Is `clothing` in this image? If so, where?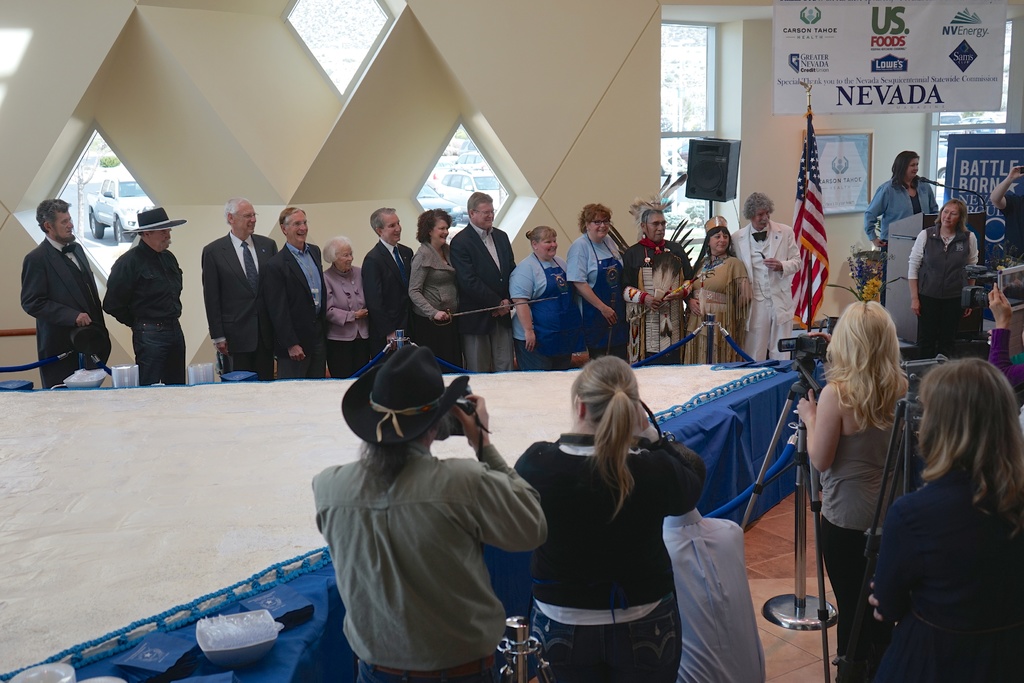
Yes, at (308, 443, 548, 682).
